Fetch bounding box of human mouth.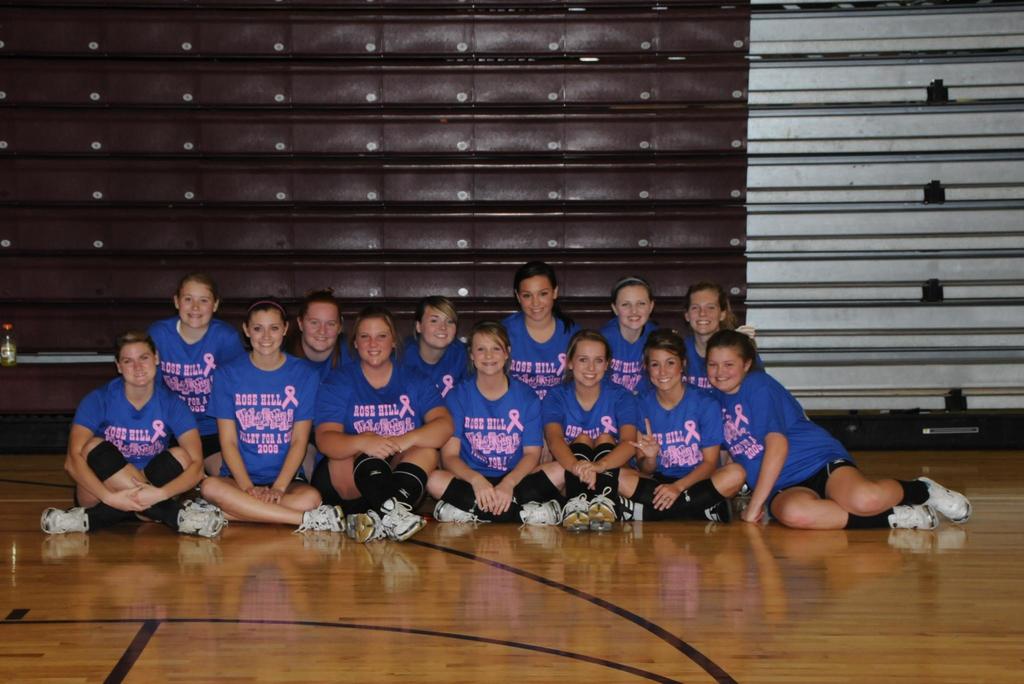
Bbox: <bbox>186, 315, 201, 316</bbox>.
